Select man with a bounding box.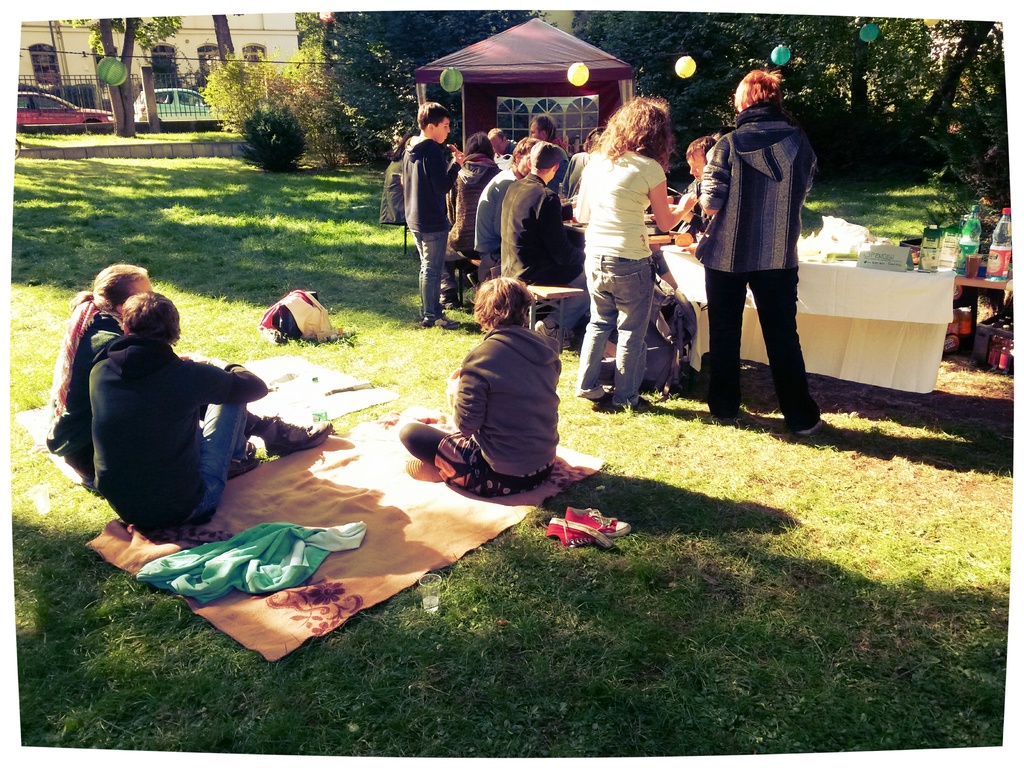
(left=90, top=289, right=271, bottom=542).
